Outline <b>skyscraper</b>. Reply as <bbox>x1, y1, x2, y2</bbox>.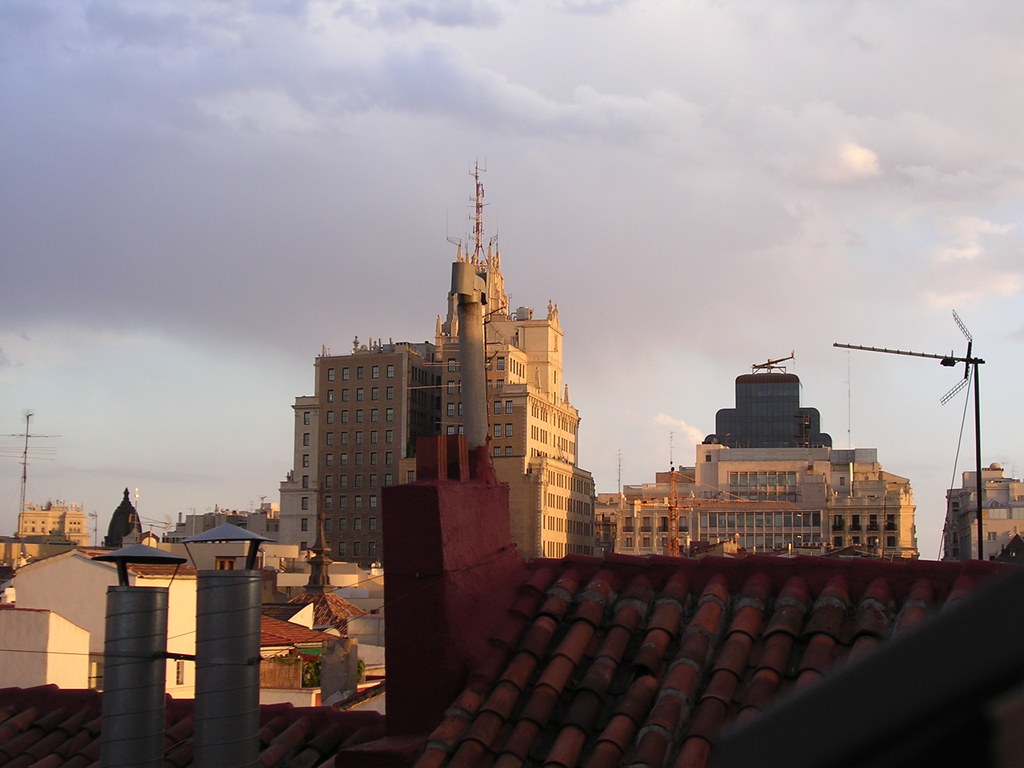
<bbox>307, 148, 597, 569</bbox>.
